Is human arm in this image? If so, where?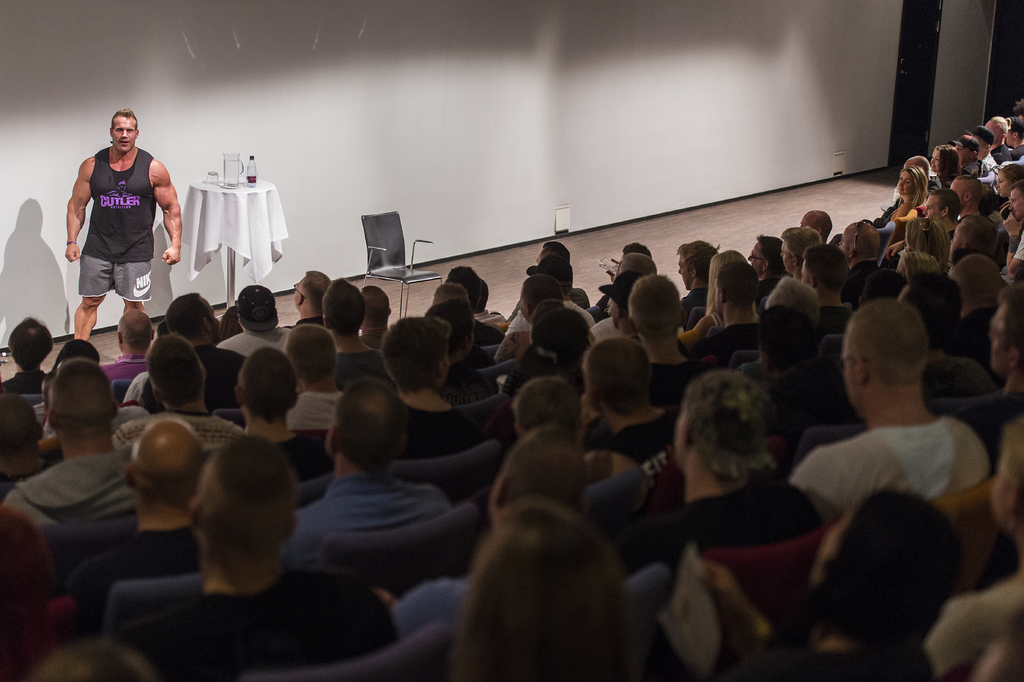
Yes, at [x1=65, y1=158, x2=95, y2=257].
